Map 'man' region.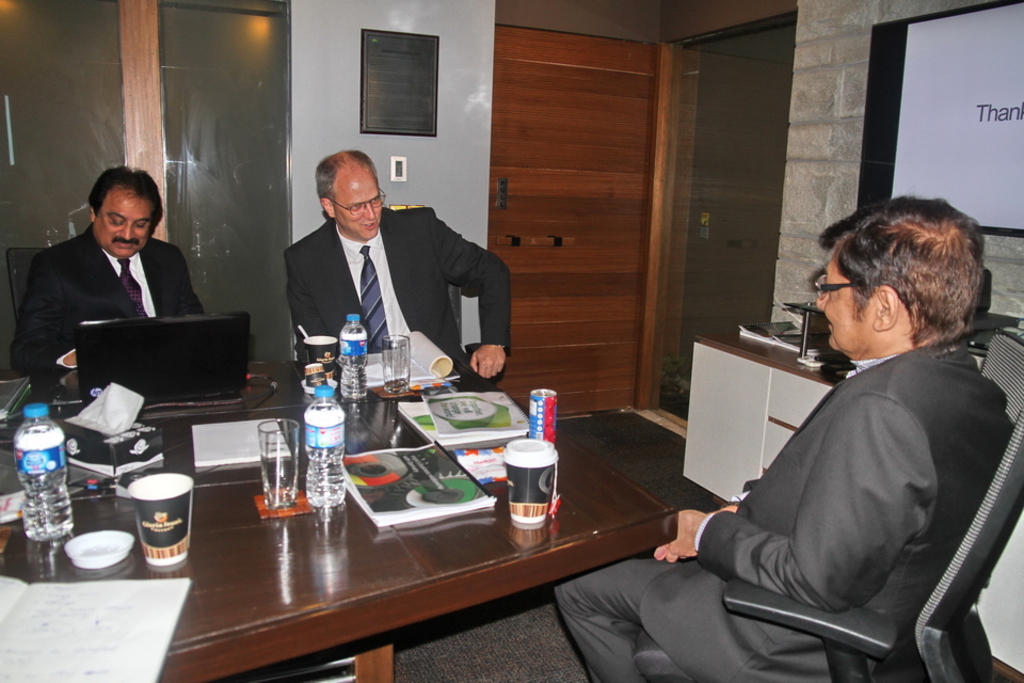
Mapped to bbox(282, 144, 512, 392).
